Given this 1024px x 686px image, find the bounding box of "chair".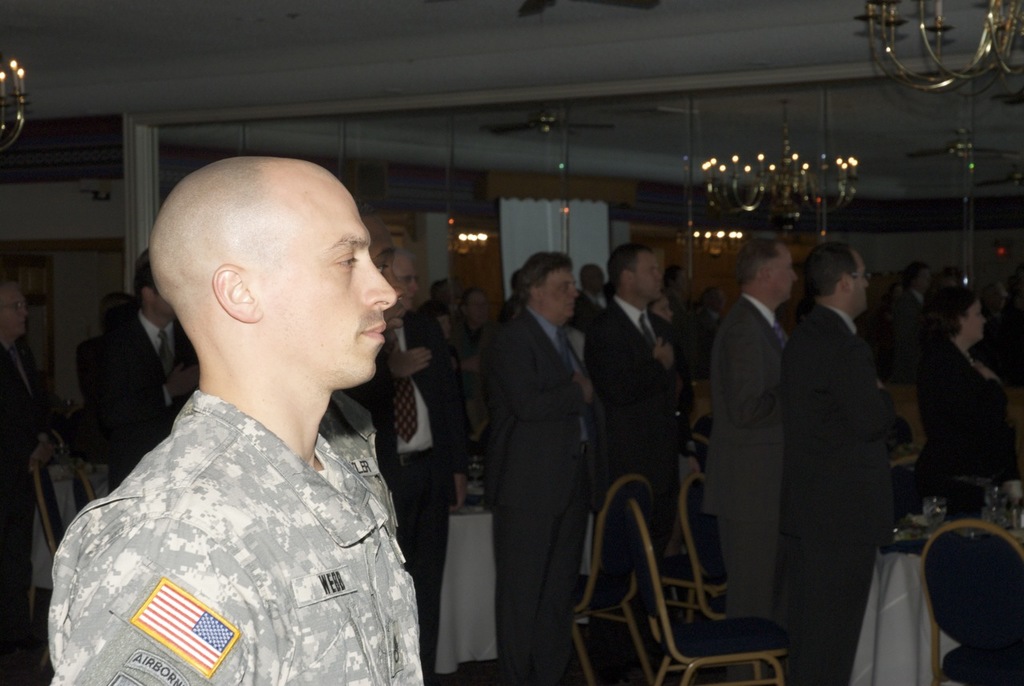
<bbox>661, 438, 730, 627</bbox>.
